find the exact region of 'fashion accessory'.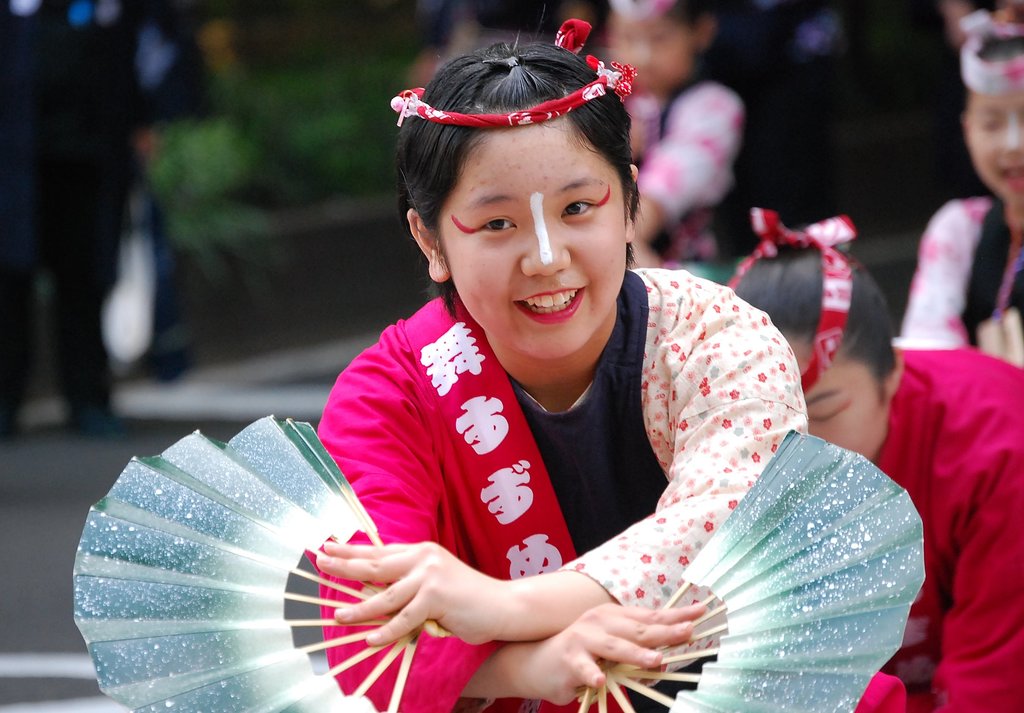
Exact region: l=724, t=203, r=858, b=400.
